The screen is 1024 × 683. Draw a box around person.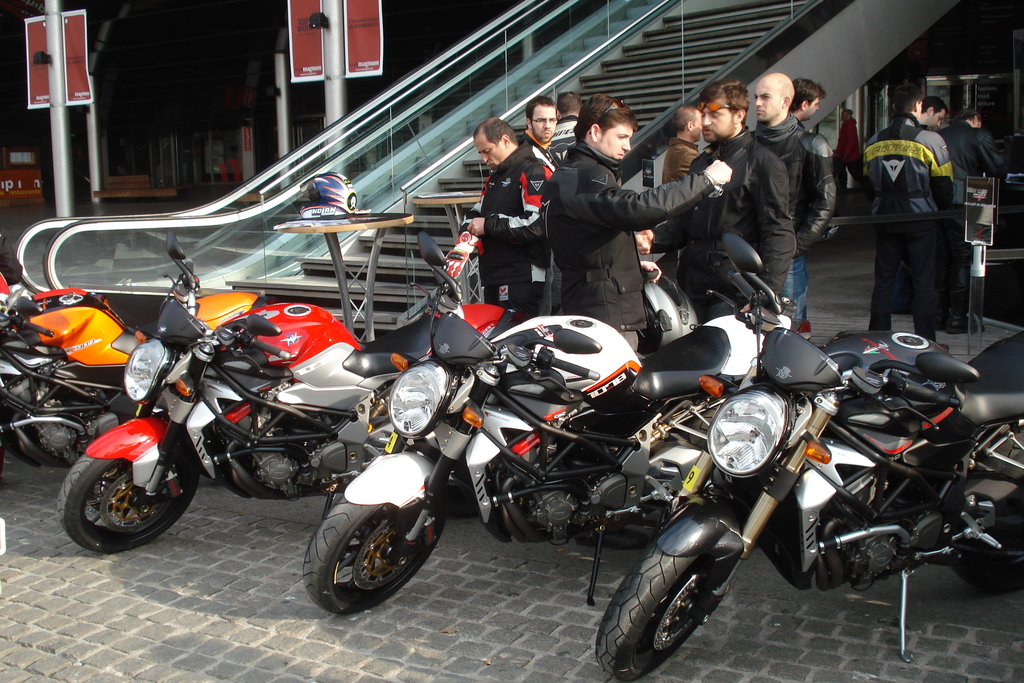
bbox=(664, 106, 700, 185).
